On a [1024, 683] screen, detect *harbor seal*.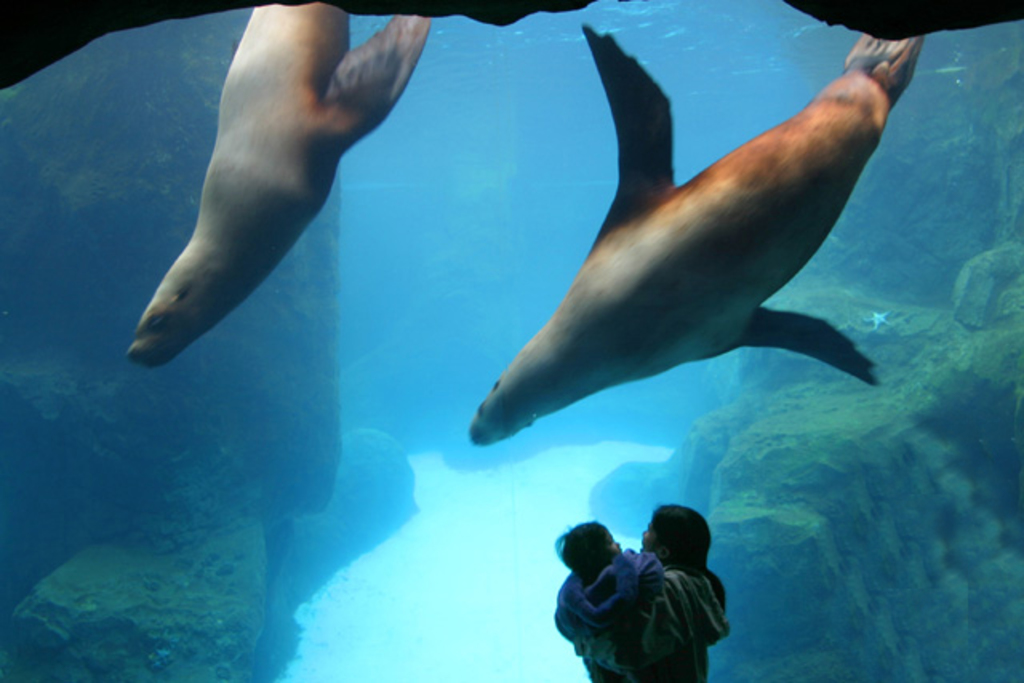
pyautogui.locateOnScreen(123, 3, 438, 371).
